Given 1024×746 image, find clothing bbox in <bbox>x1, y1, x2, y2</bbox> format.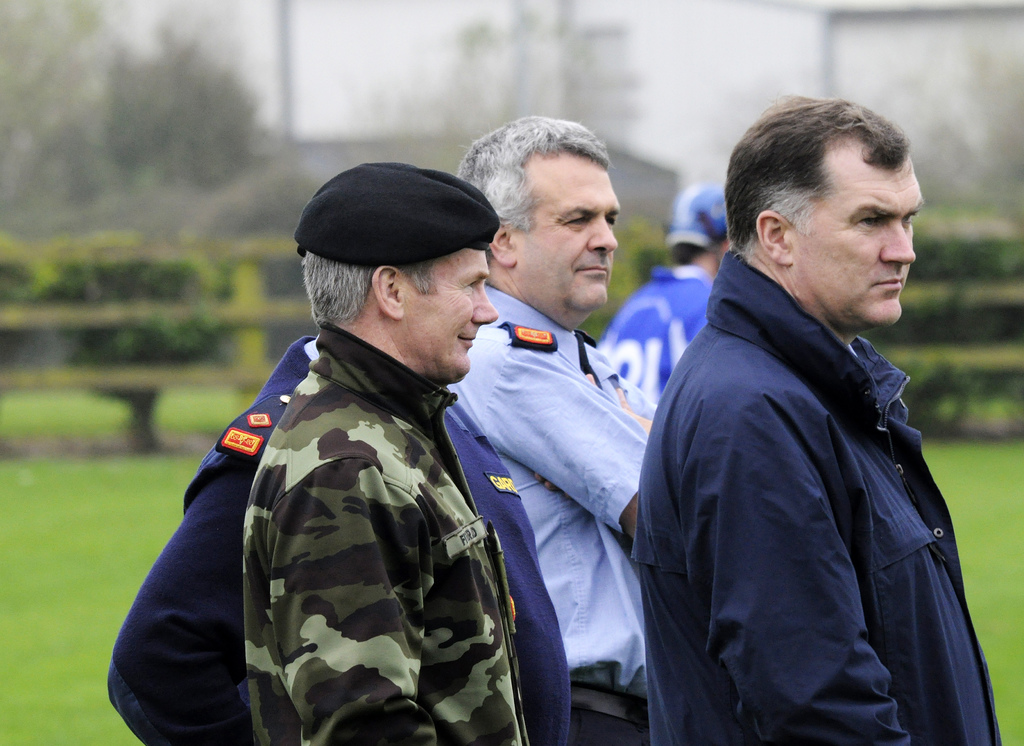
<bbox>452, 294, 660, 745</bbox>.
